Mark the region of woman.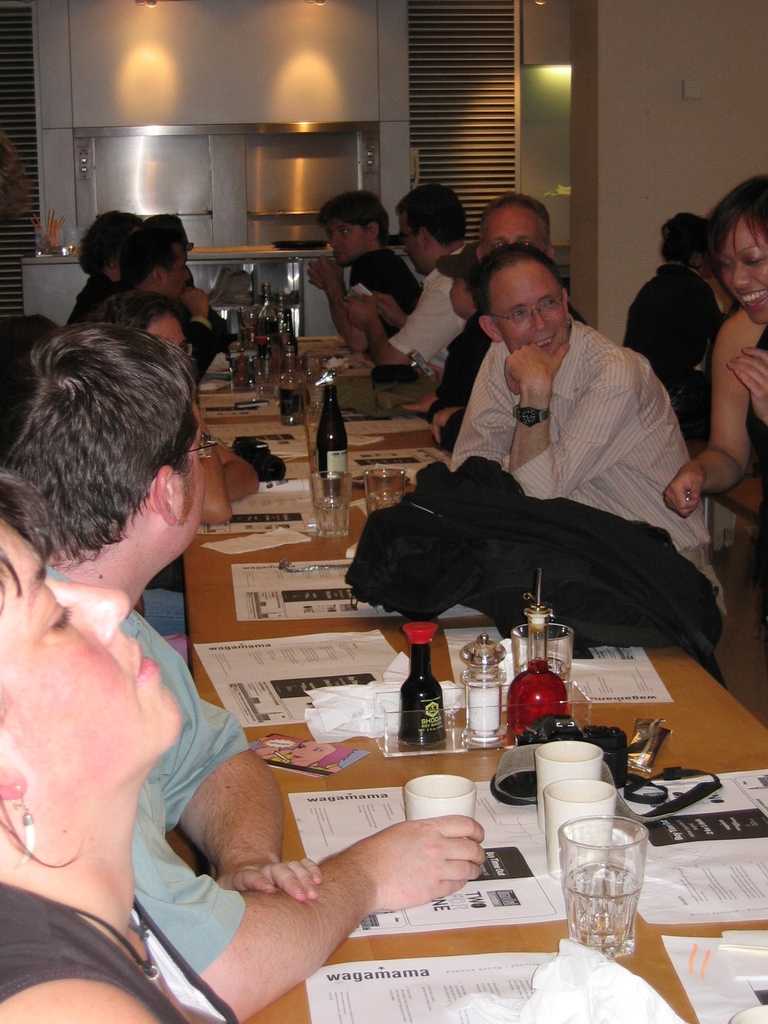
Region: Rect(660, 177, 767, 511).
